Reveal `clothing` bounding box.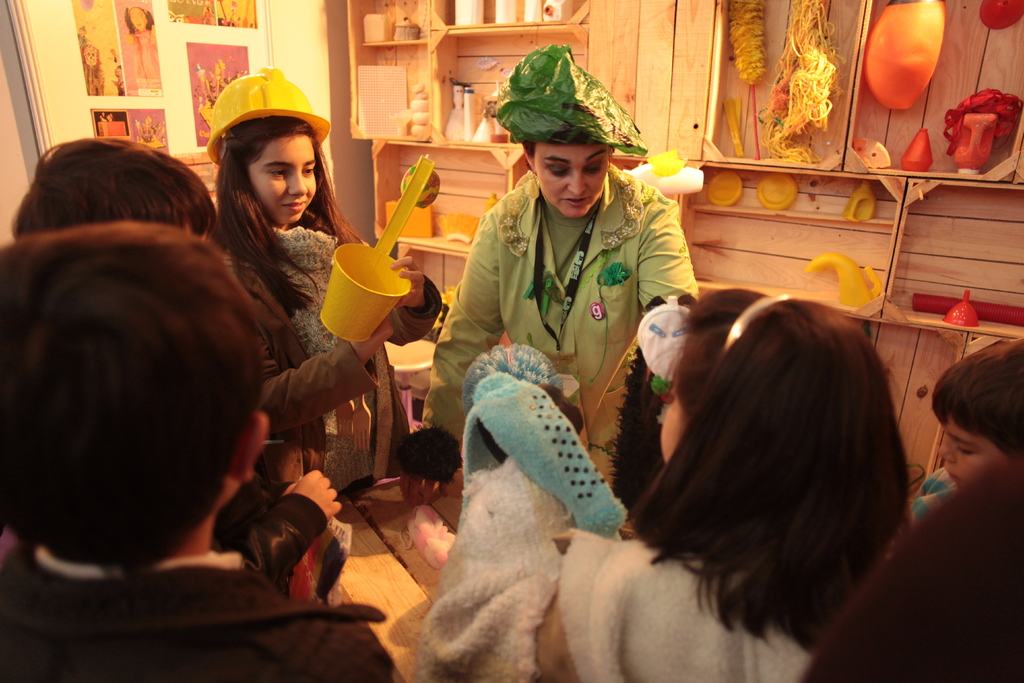
Revealed: {"x1": 218, "y1": 222, "x2": 444, "y2": 491}.
